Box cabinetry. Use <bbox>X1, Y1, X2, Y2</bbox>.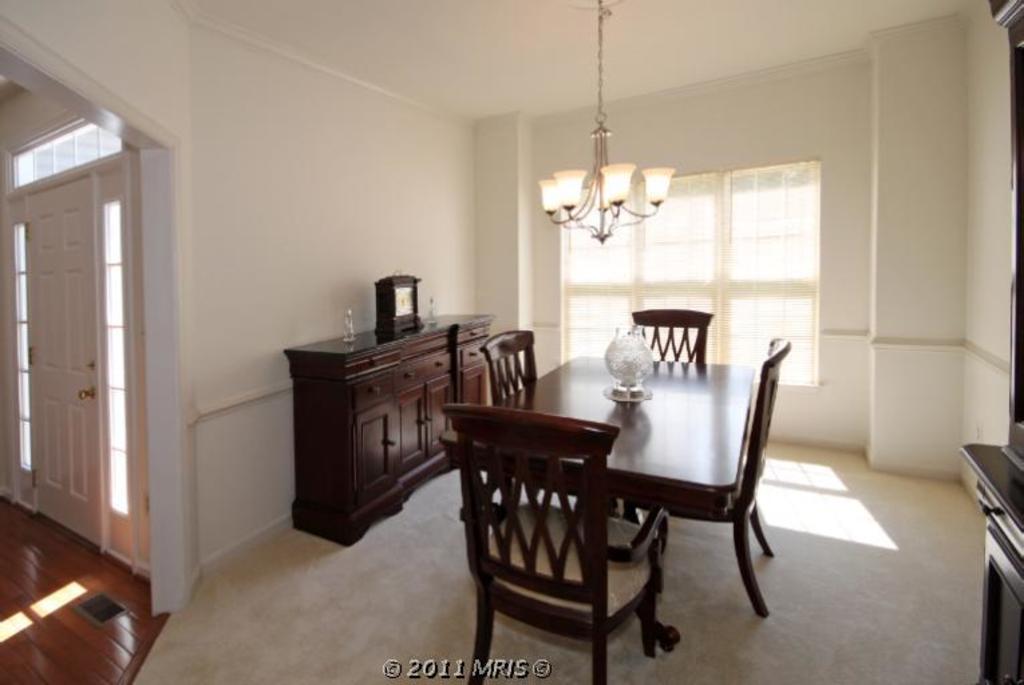
<bbox>273, 313, 518, 532</bbox>.
